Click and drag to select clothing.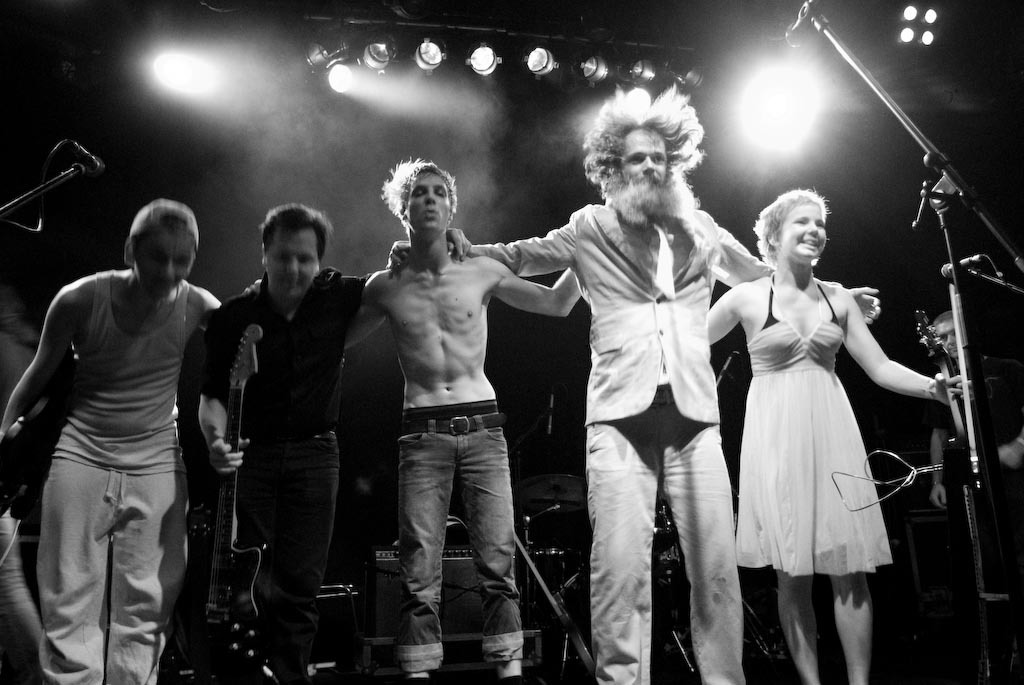
Selection: crop(462, 195, 848, 684).
